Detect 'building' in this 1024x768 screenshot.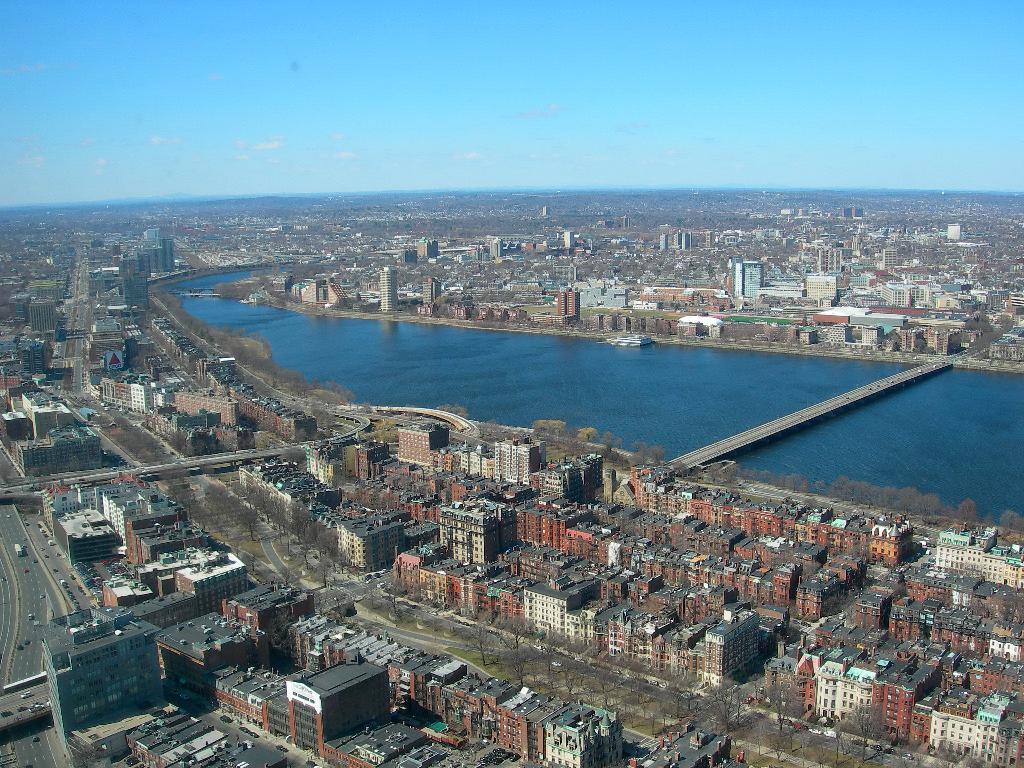
Detection: Rect(676, 235, 697, 252).
